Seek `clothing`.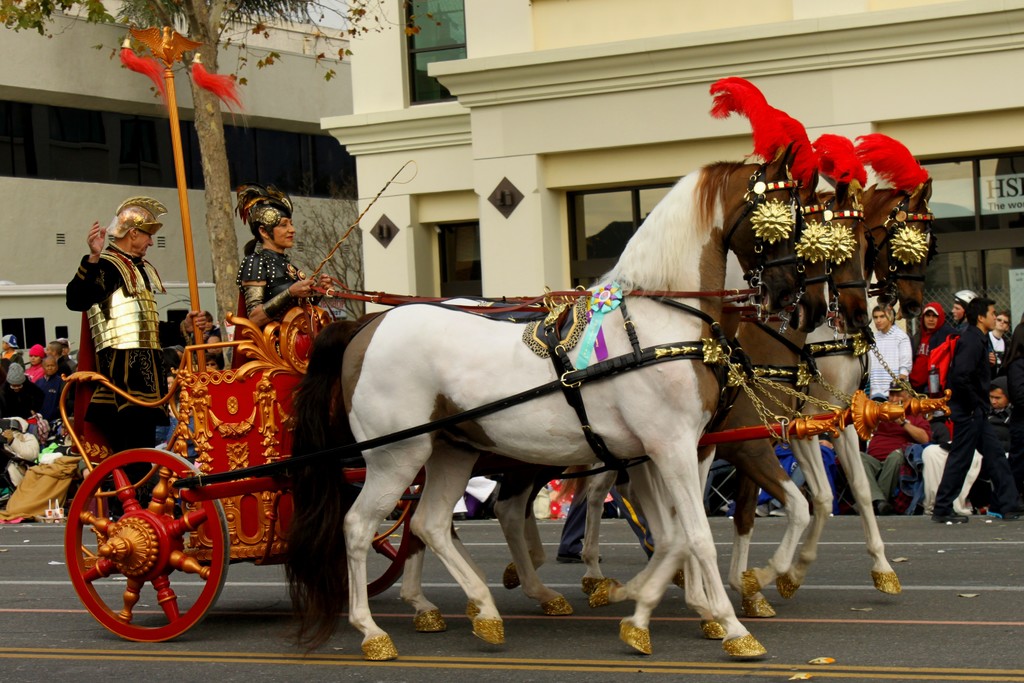
<box>0,379,47,460</box>.
